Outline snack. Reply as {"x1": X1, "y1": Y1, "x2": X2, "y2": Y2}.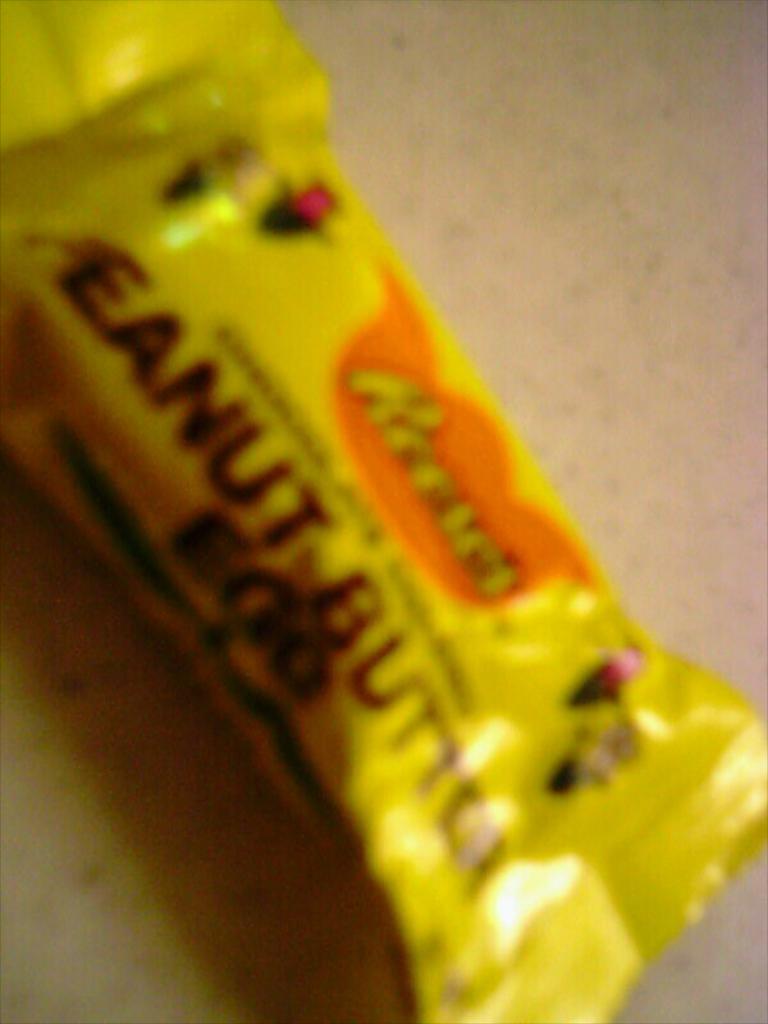
{"x1": 0, "y1": 0, "x2": 767, "y2": 1023}.
